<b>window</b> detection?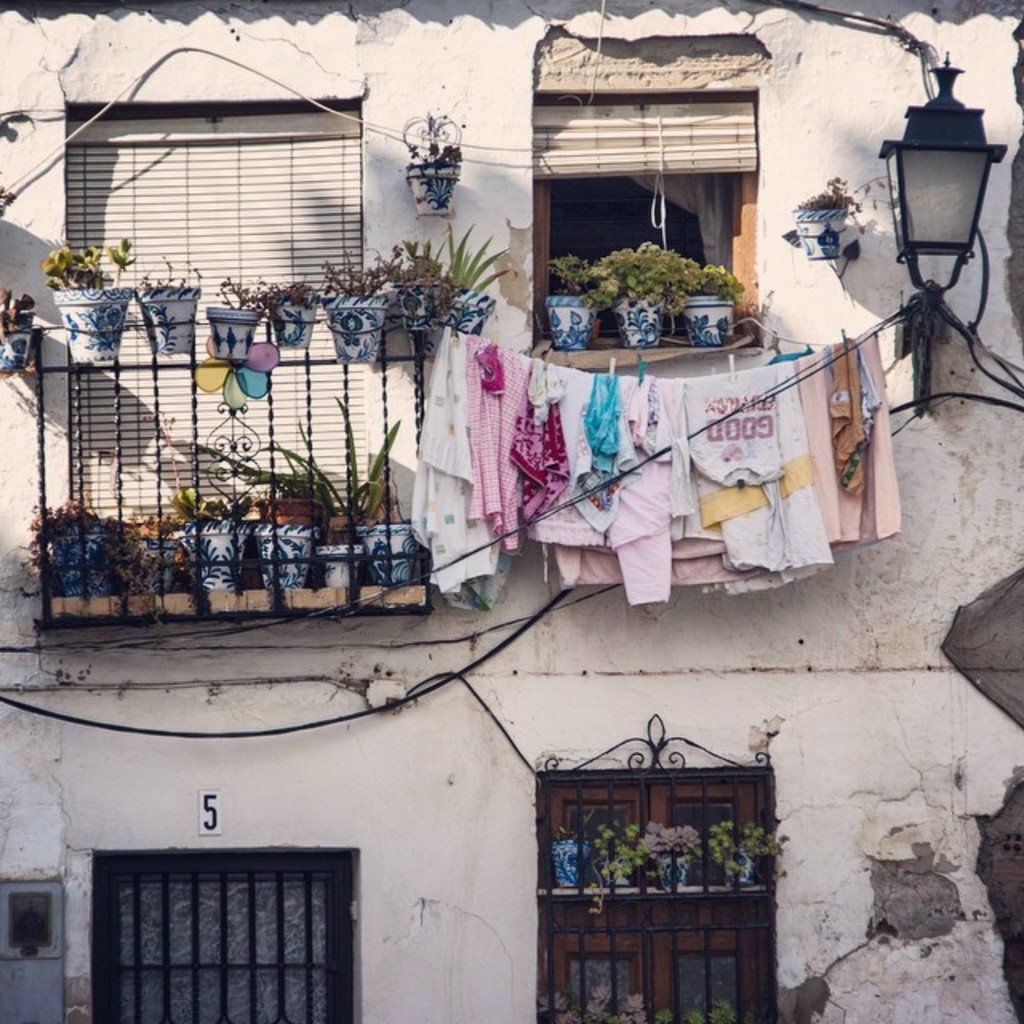
box=[531, 38, 757, 368]
